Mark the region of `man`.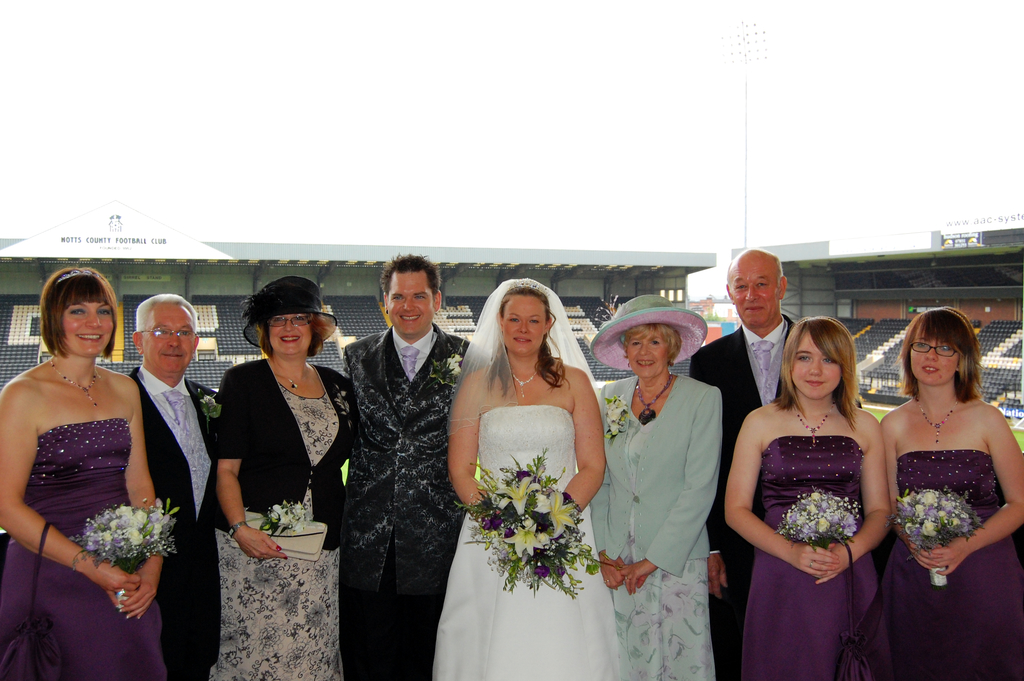
Region: (x1=684, y1=241, x2=799, y2=680).
